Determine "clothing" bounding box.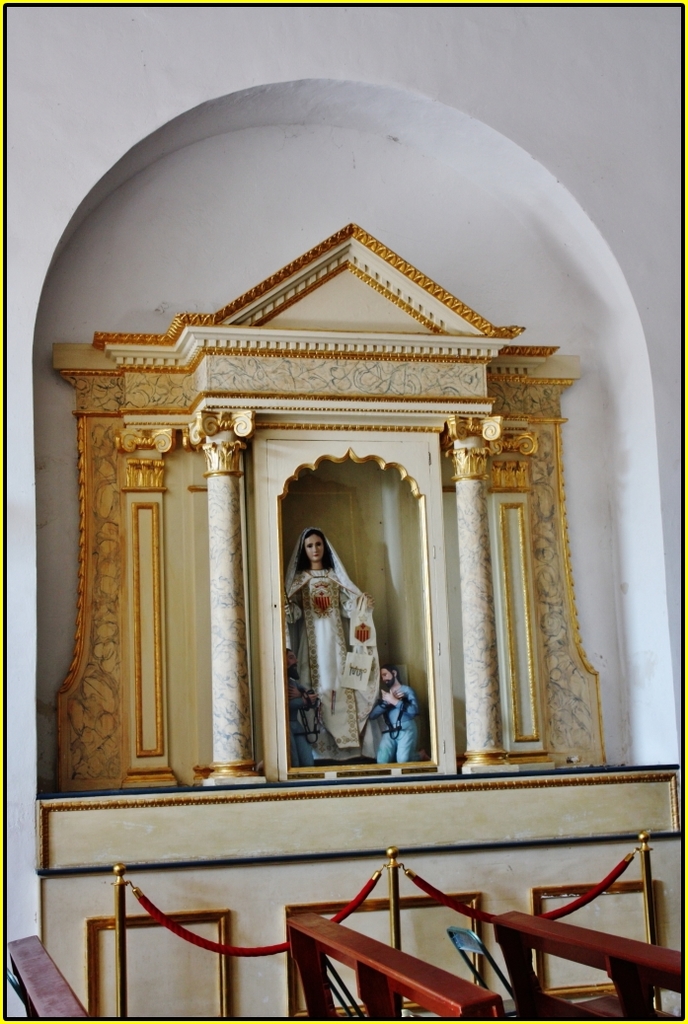
Determined: BBox(282, 521, 391, 743).
